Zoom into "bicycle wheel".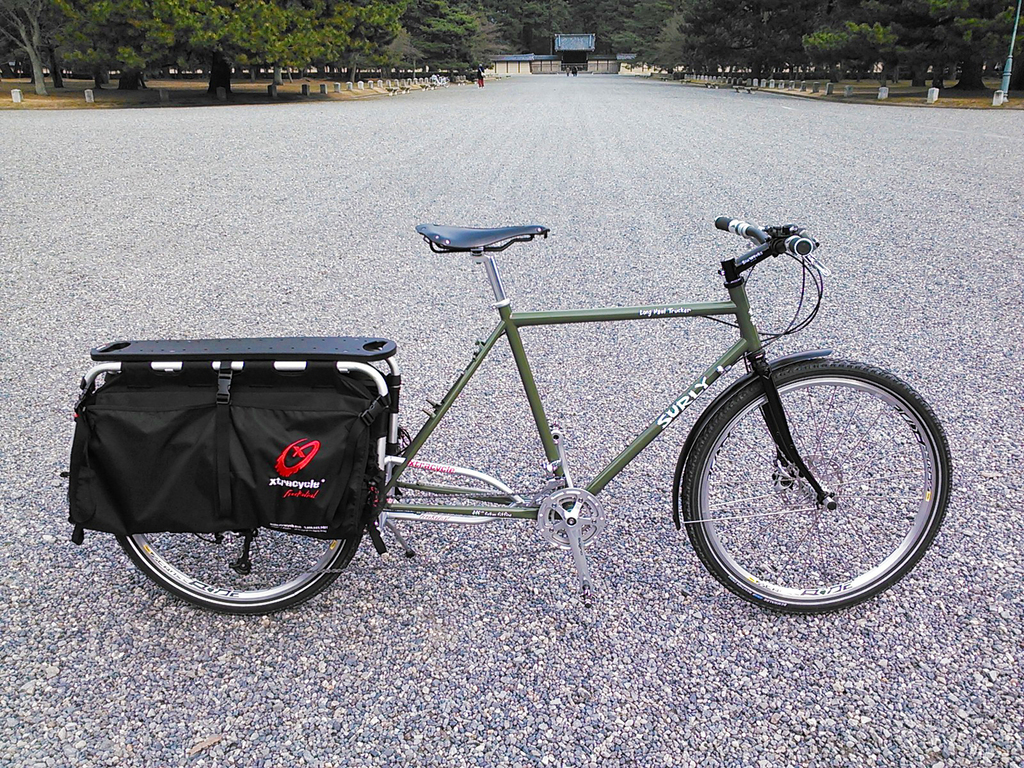
Zoom target: box(115, 527, 362, 617).
